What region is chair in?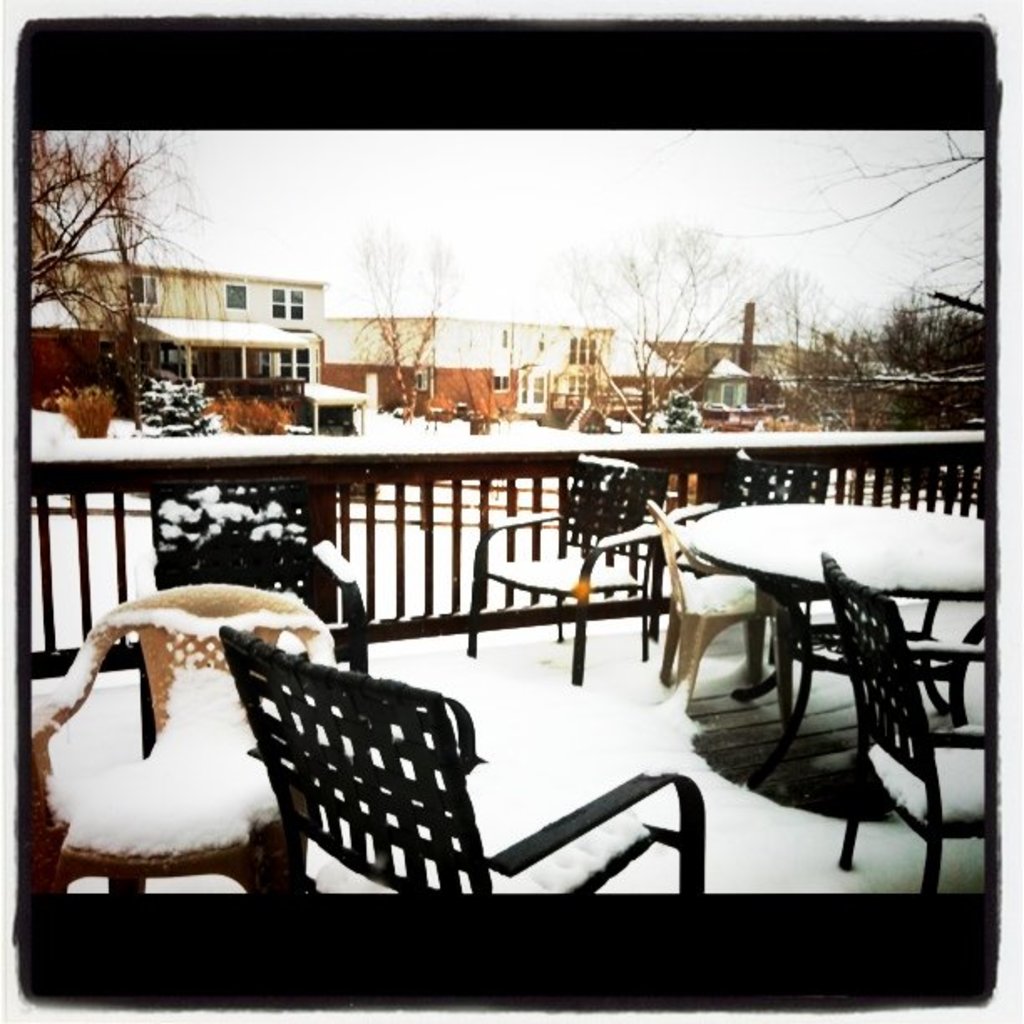
[x1=32, y1=582, x2=333, y2=895].
